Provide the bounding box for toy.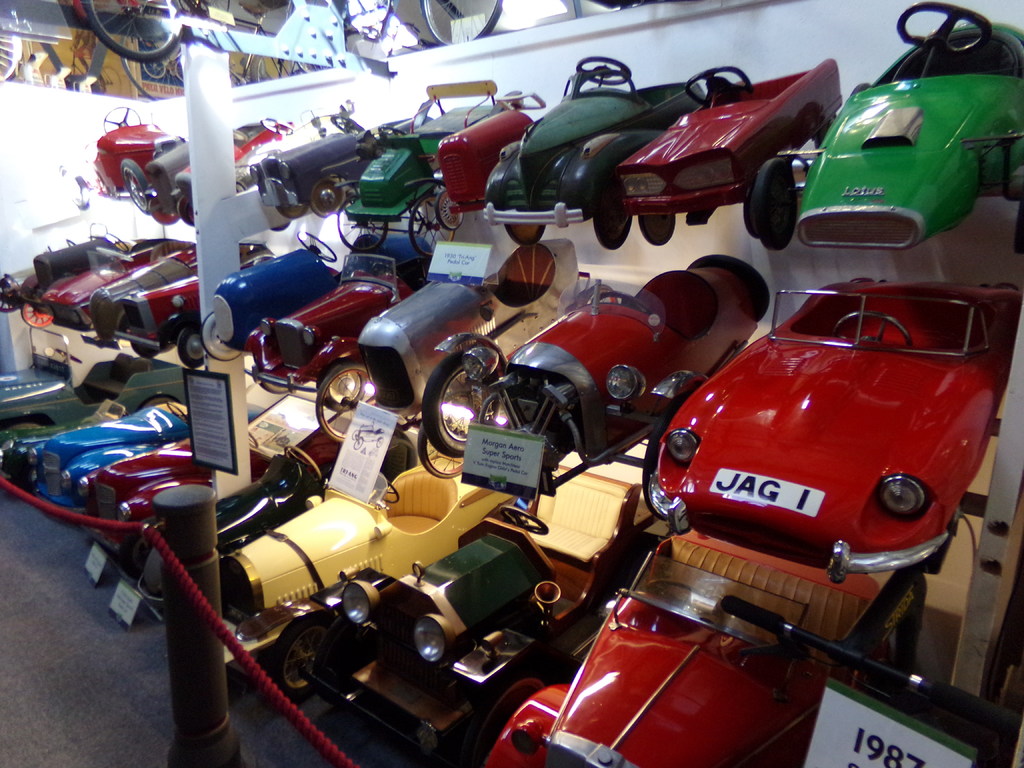
0,326,157,479.
